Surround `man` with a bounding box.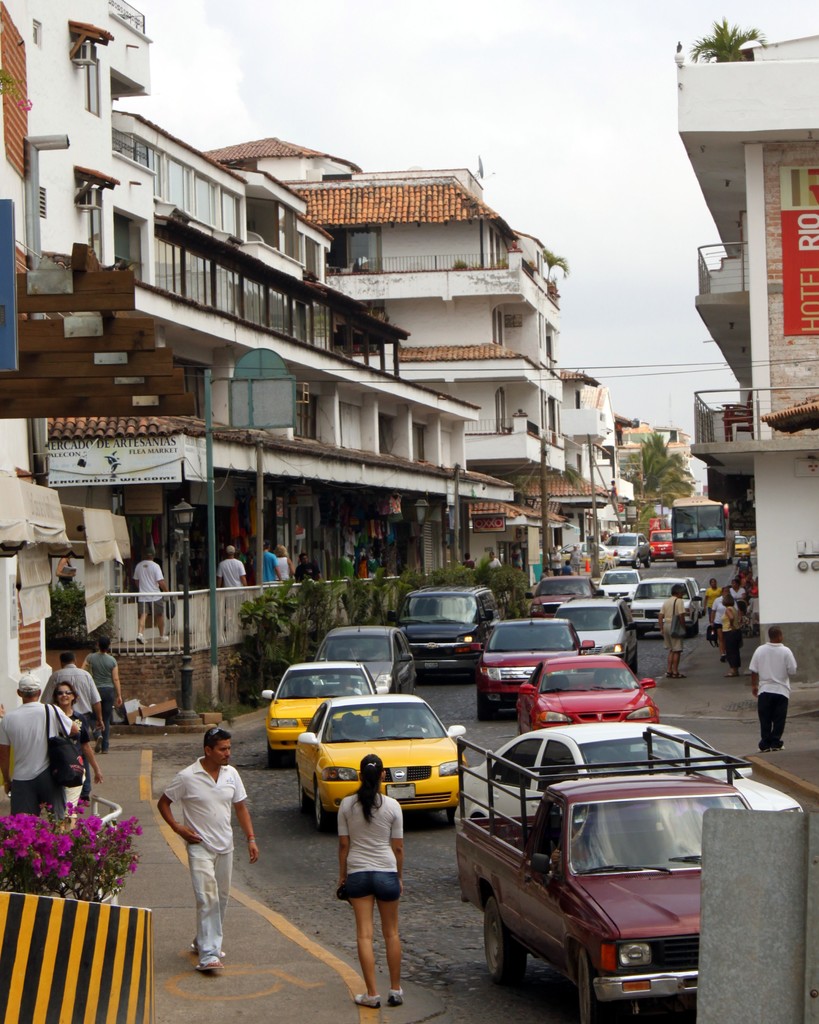
83,638,122,755.
